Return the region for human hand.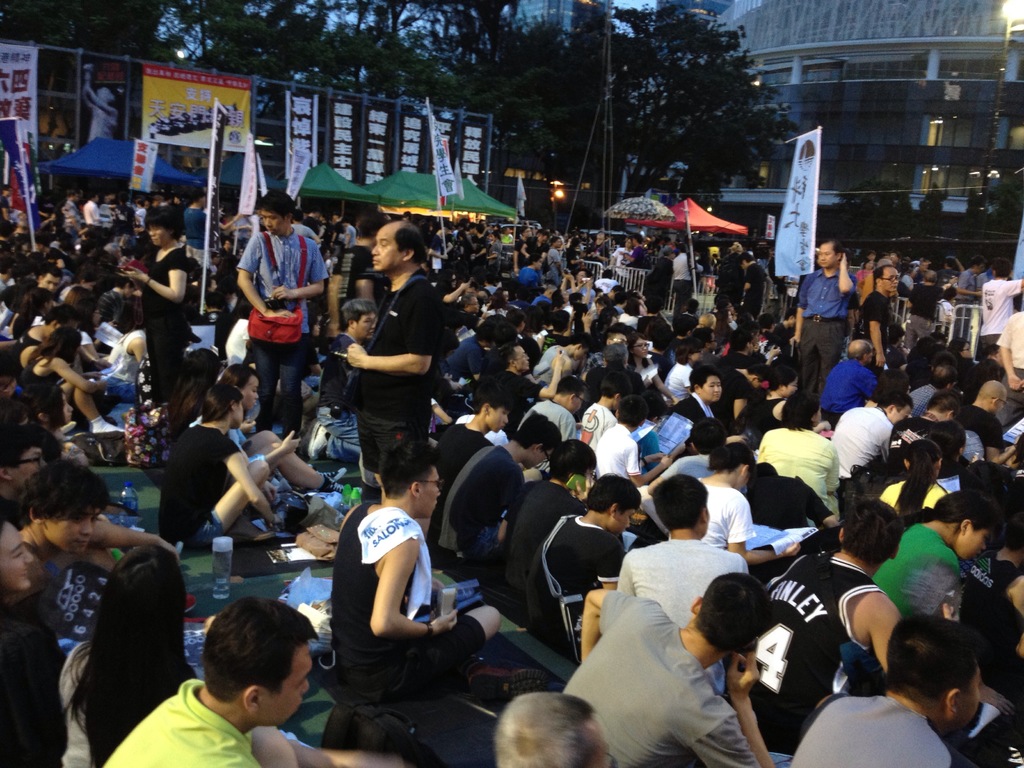
locate(240, 417, 256, 437).
